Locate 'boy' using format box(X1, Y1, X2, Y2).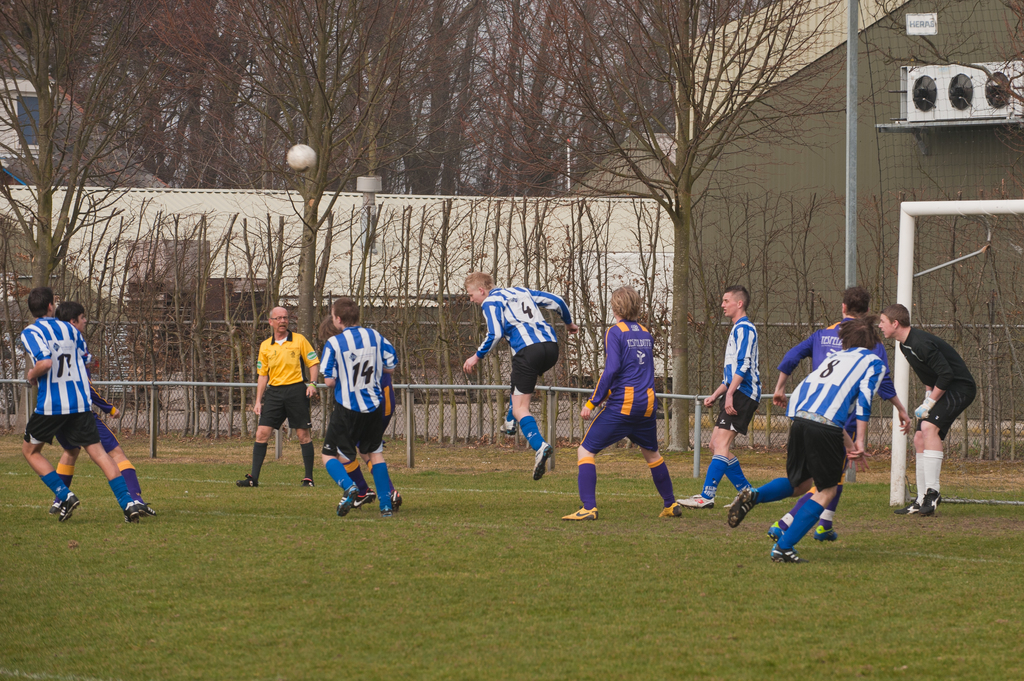
box(40, 295, 163, 510).
